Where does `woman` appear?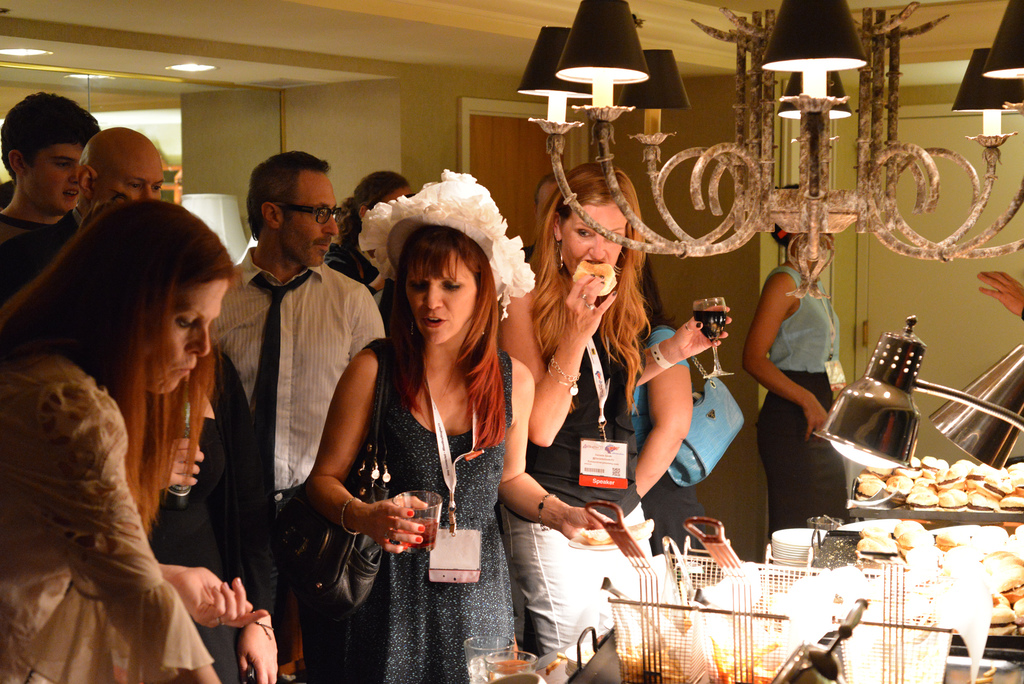
Appears at 302 171 590 681.
